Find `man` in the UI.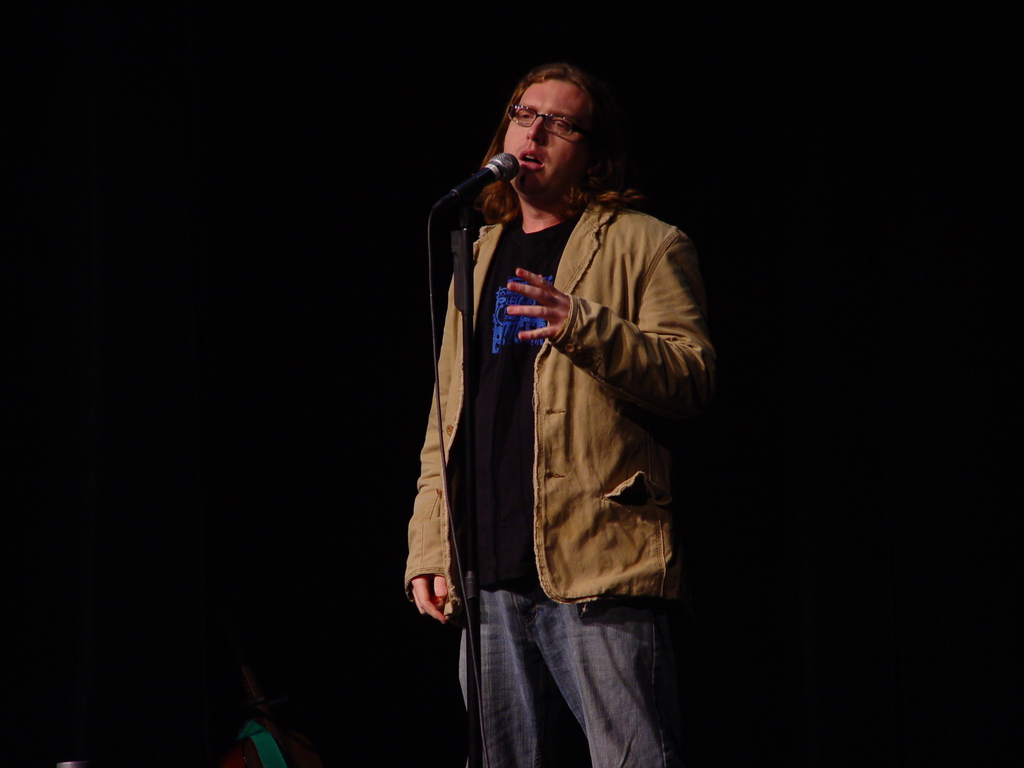
UI element at 397/51/713/758.
